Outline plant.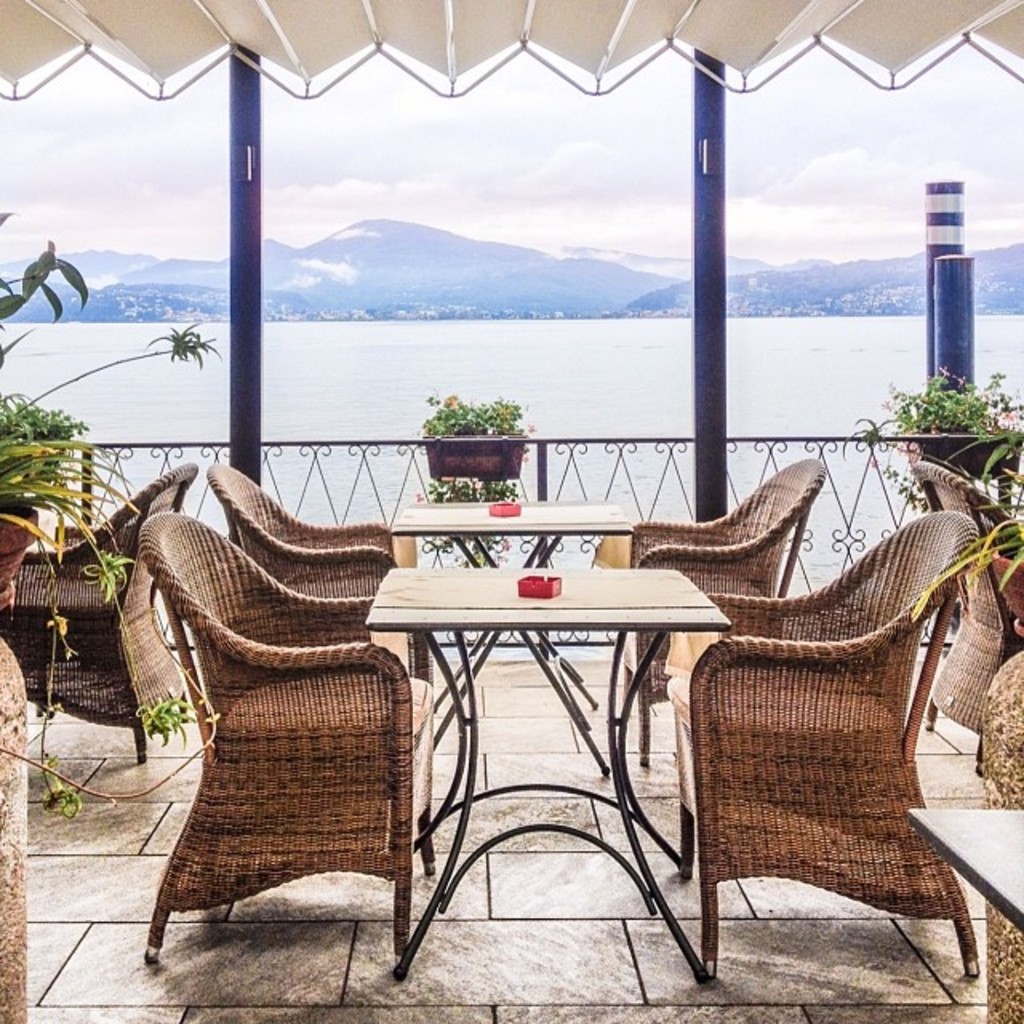
Outline: x1=2 y1=326 x2=218 y2=629.
